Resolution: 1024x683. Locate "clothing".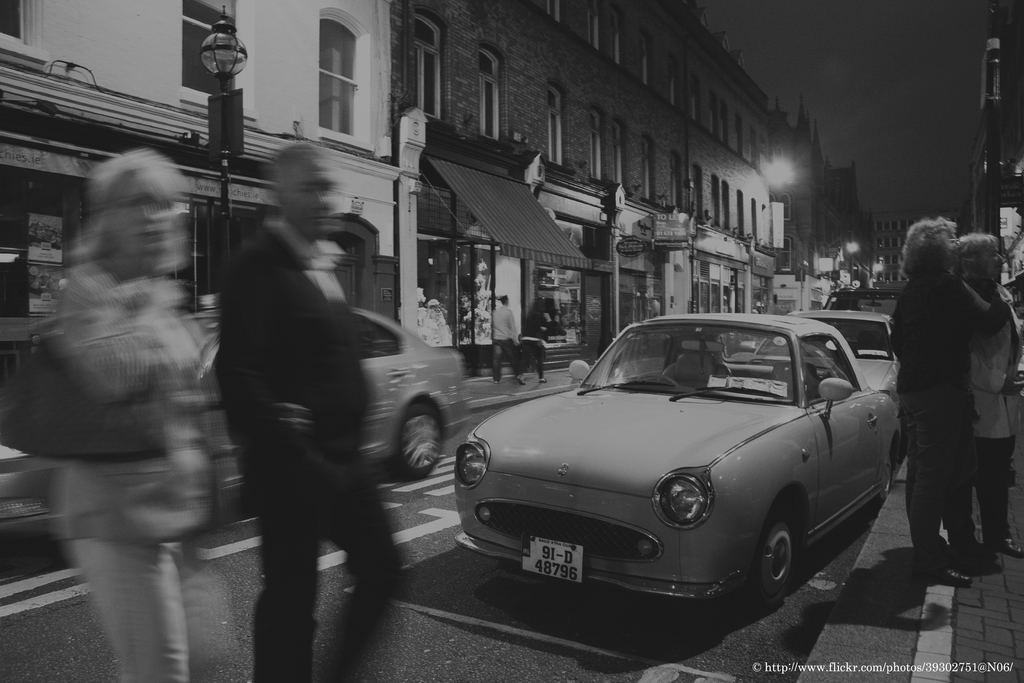
pyautogui.locateOnScreen(962, 276, 1023, 540).
